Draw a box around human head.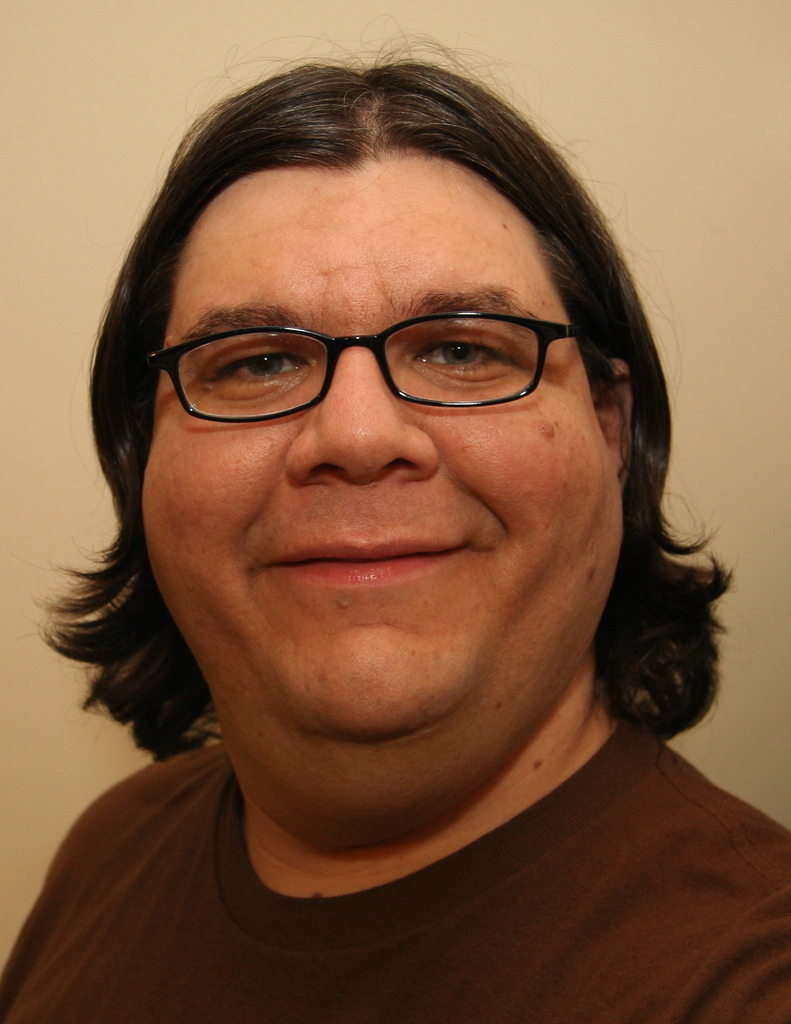
(left=72, top=15, right=710, bottom=772).
